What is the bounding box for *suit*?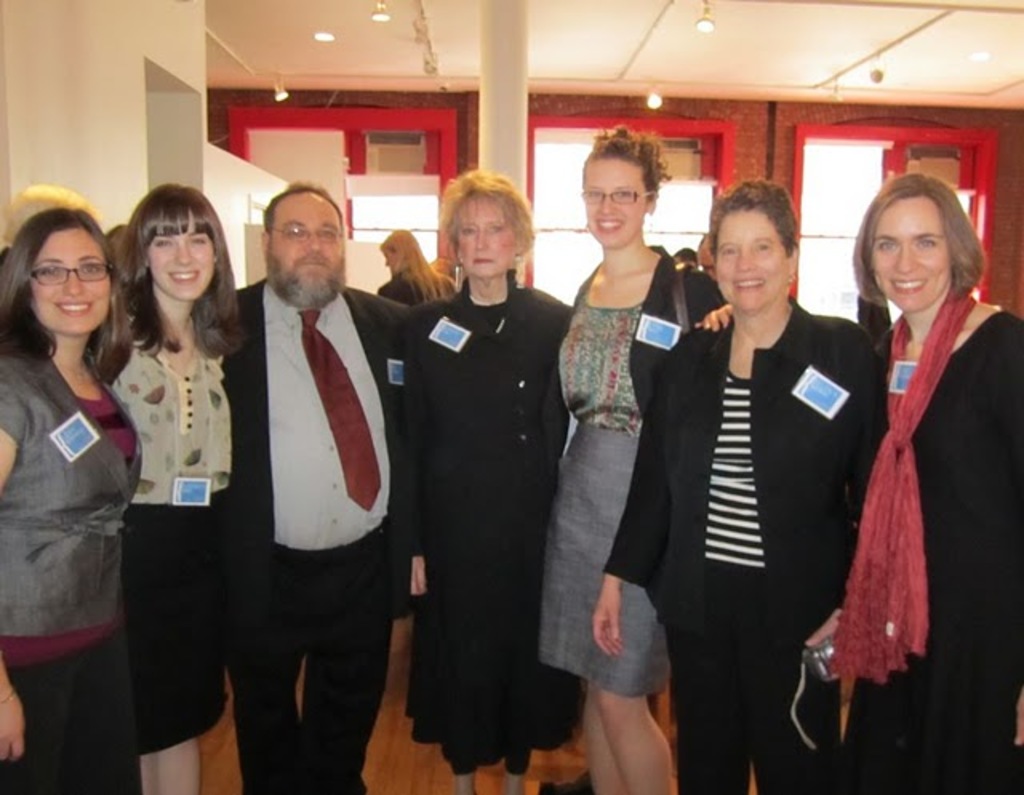
(606,296,882,793).
